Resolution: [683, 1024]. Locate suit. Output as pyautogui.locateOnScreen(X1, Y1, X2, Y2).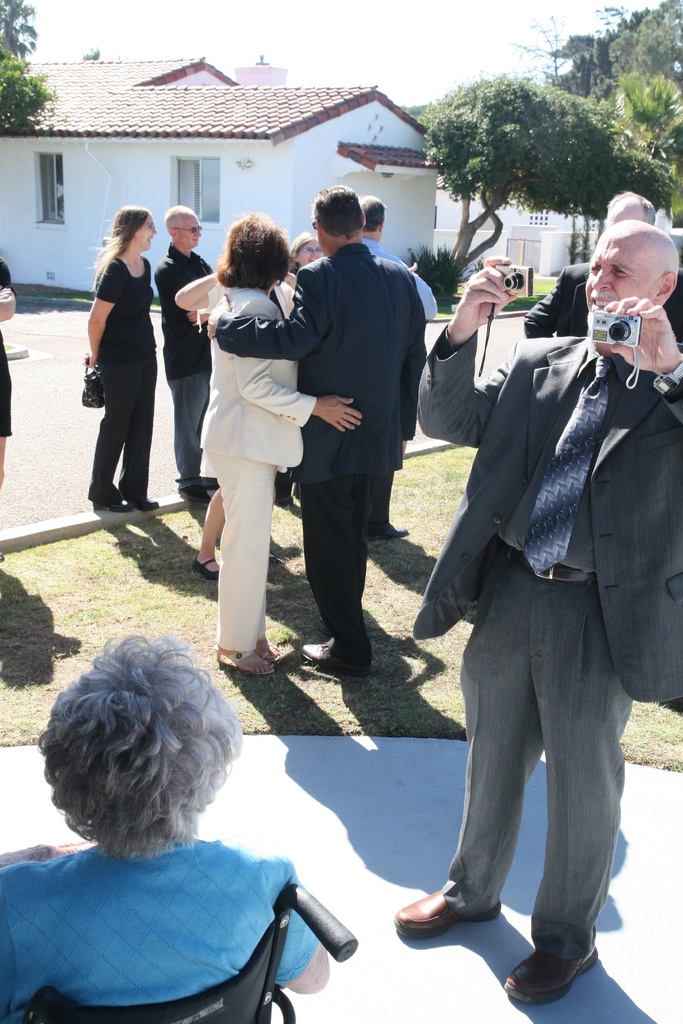
pyautogui.locateOnScreen(415, 330, 682, 947).
